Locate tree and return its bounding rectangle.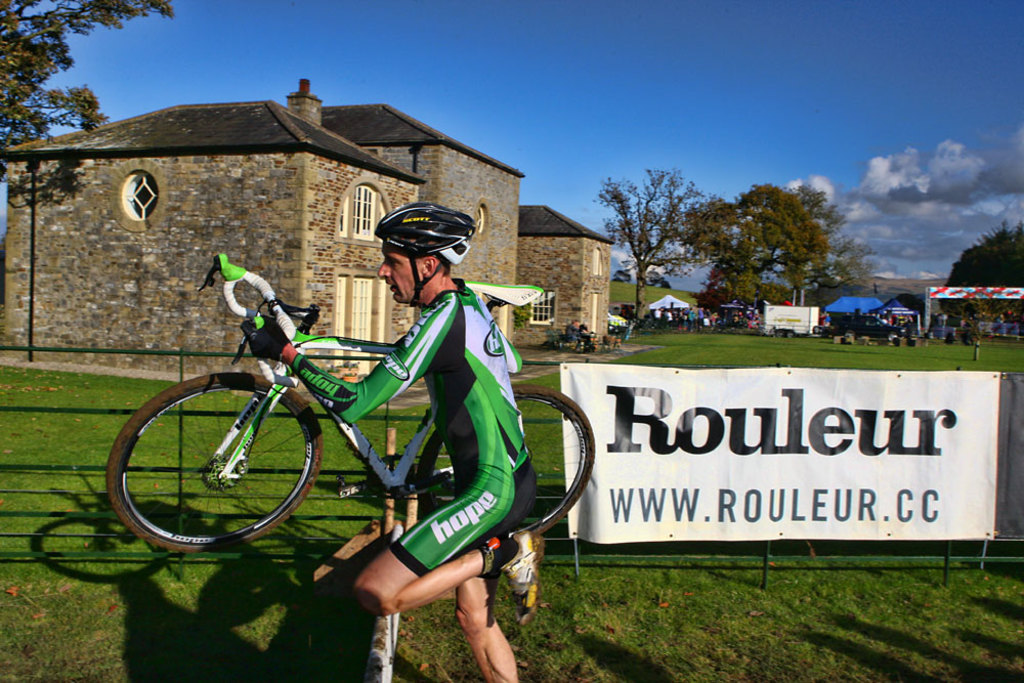
[left=934, top=214, right=1023, bottom=321].
